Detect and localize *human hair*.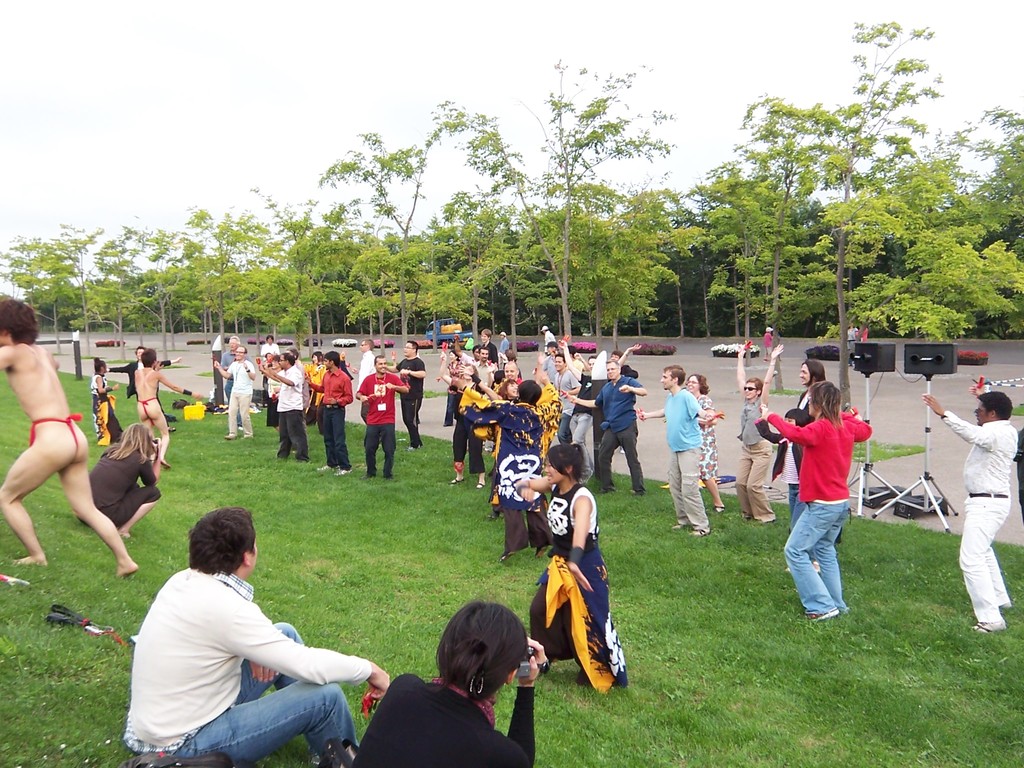
Localized at {"x1": 184, "y1": 502, "x2": 253, "y2": 581}.
